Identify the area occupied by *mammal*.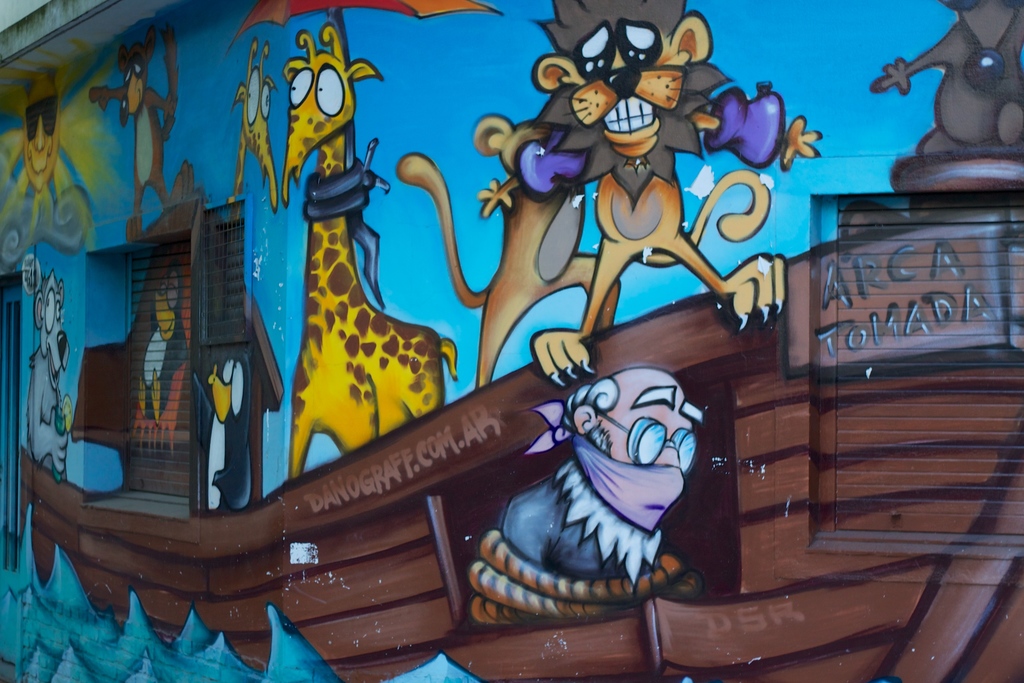
Area: BBox(866, 0, 1023, 151).
